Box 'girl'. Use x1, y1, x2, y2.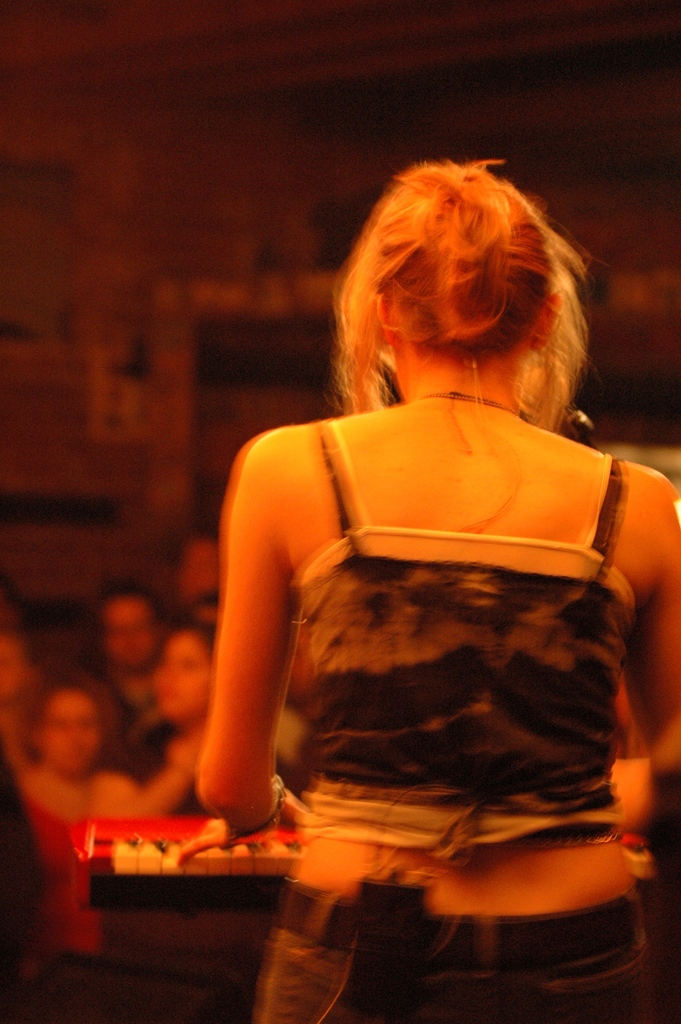
83, 622, 218, 820.
